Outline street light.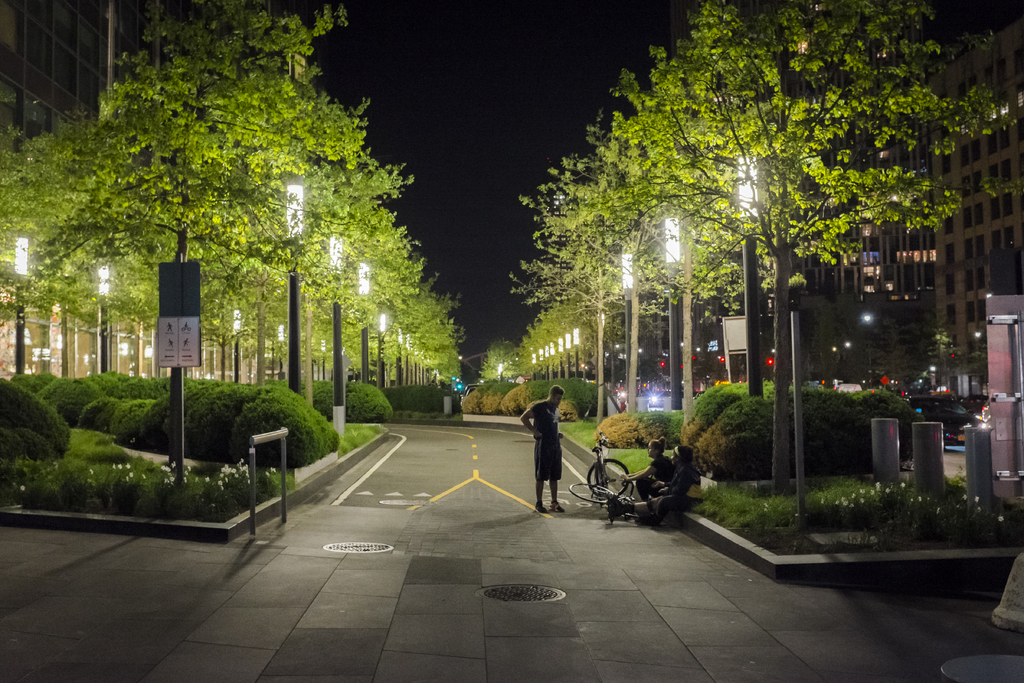
Outline: (660,210,681,407).
